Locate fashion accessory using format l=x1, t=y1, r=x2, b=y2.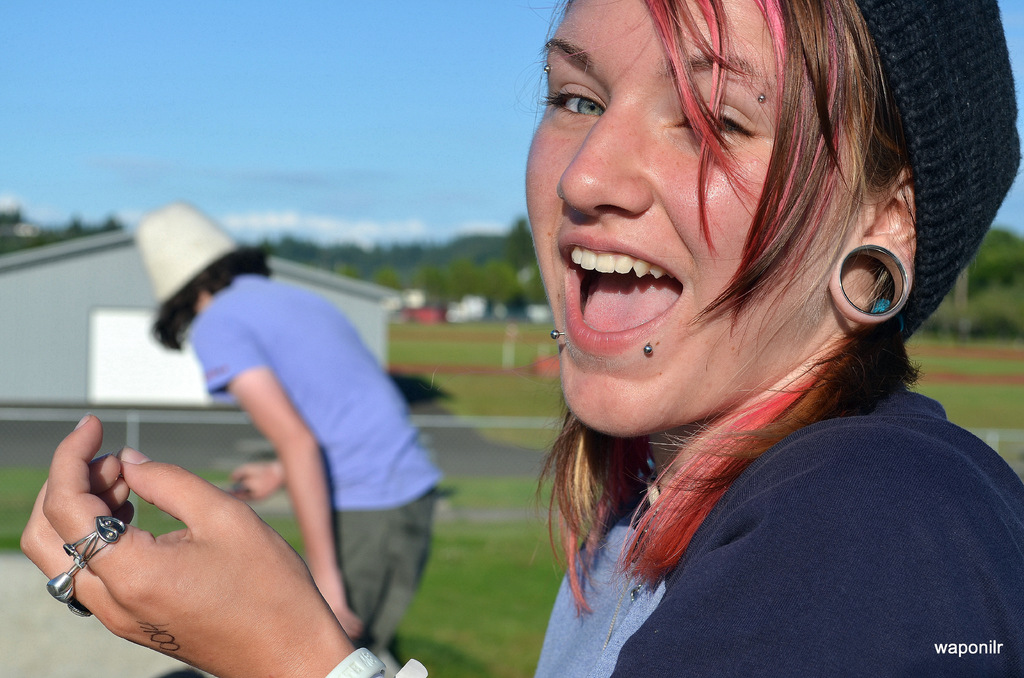
l=536, t=60, r=552, b=79.
